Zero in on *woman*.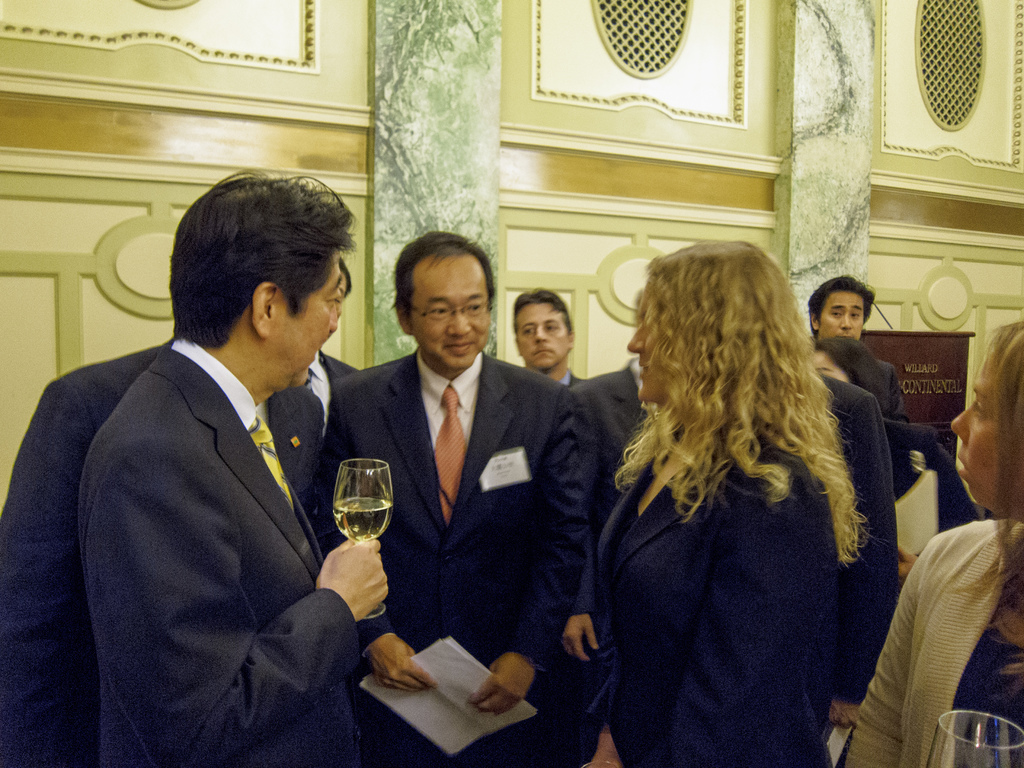
Zeroed in: bbox=[570, 241, 886, 760].
